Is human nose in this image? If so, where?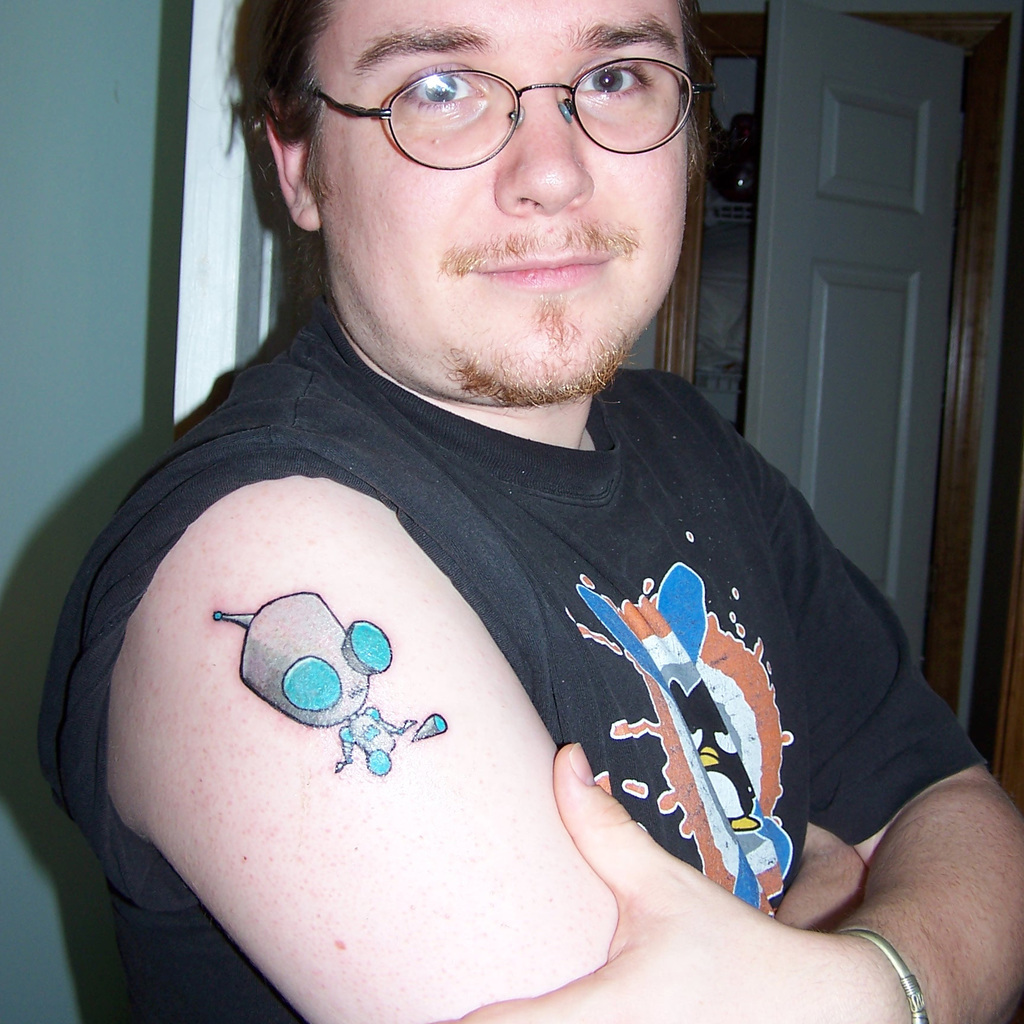
Yes, at 493:81:597:220.
